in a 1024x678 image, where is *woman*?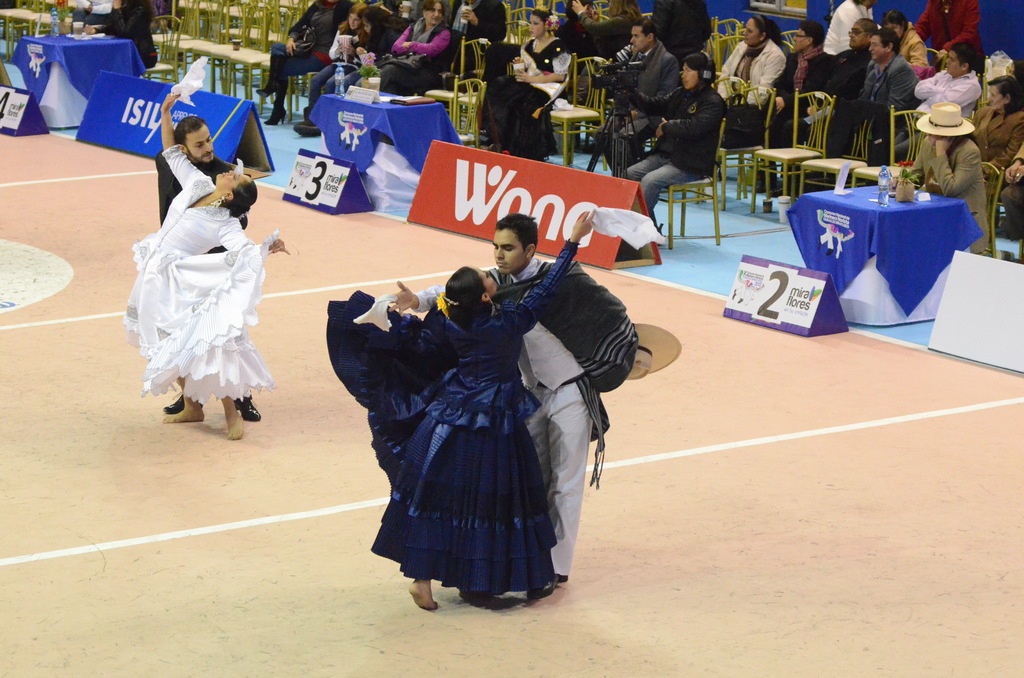
<region>321, 201, 602, 616</region>.
